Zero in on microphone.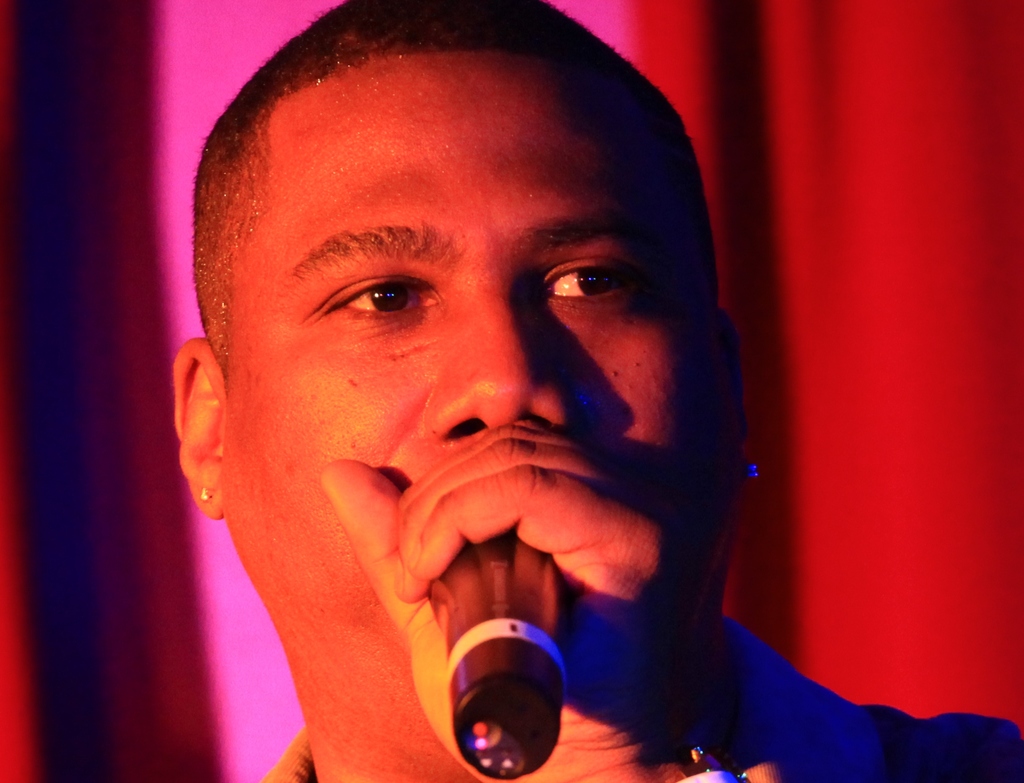
Zeroed in: {"left": 406, "top": 547, "right": 591, "bottom": 769}.
